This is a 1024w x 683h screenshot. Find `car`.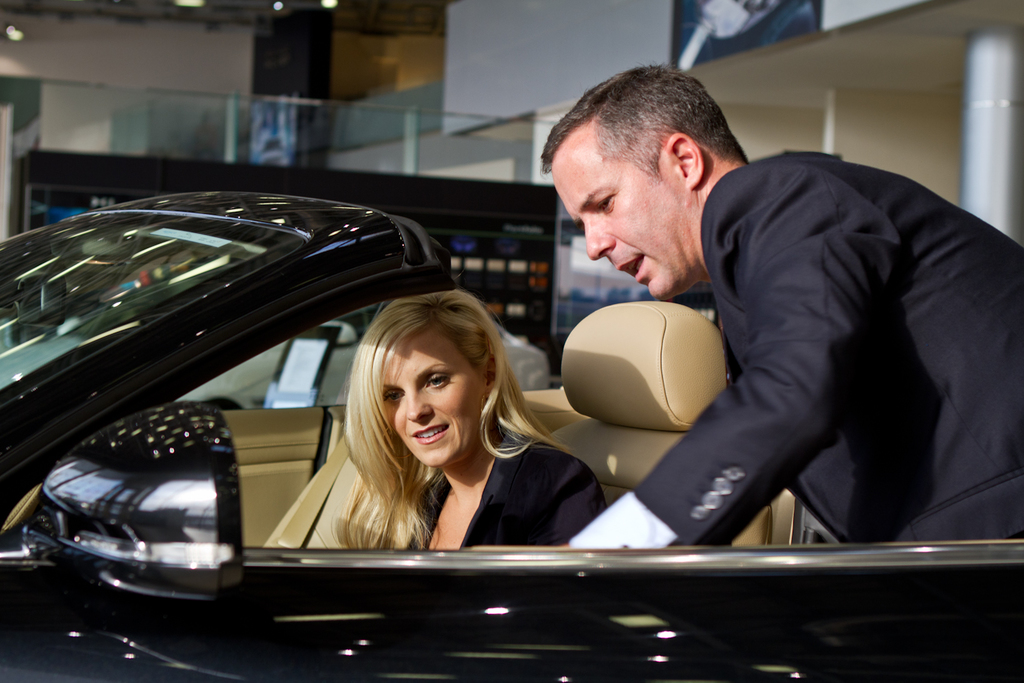
Bounding box: select_region(8, 319, 550, 410).
